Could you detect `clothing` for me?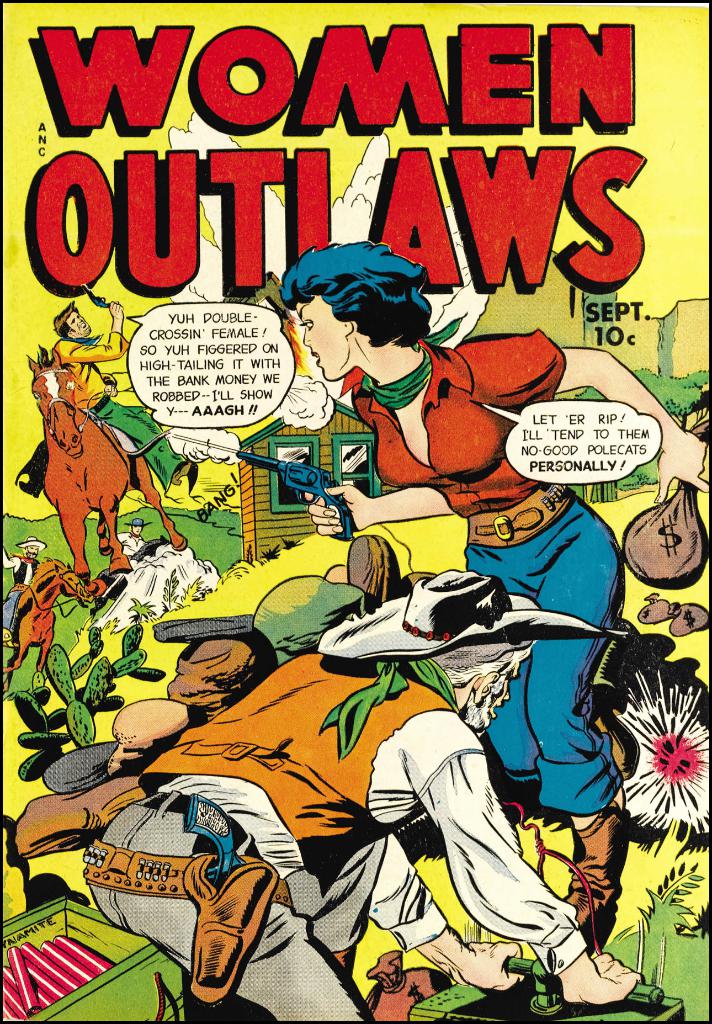
Detection result: bbox=[77, 648, 586, 1018].
